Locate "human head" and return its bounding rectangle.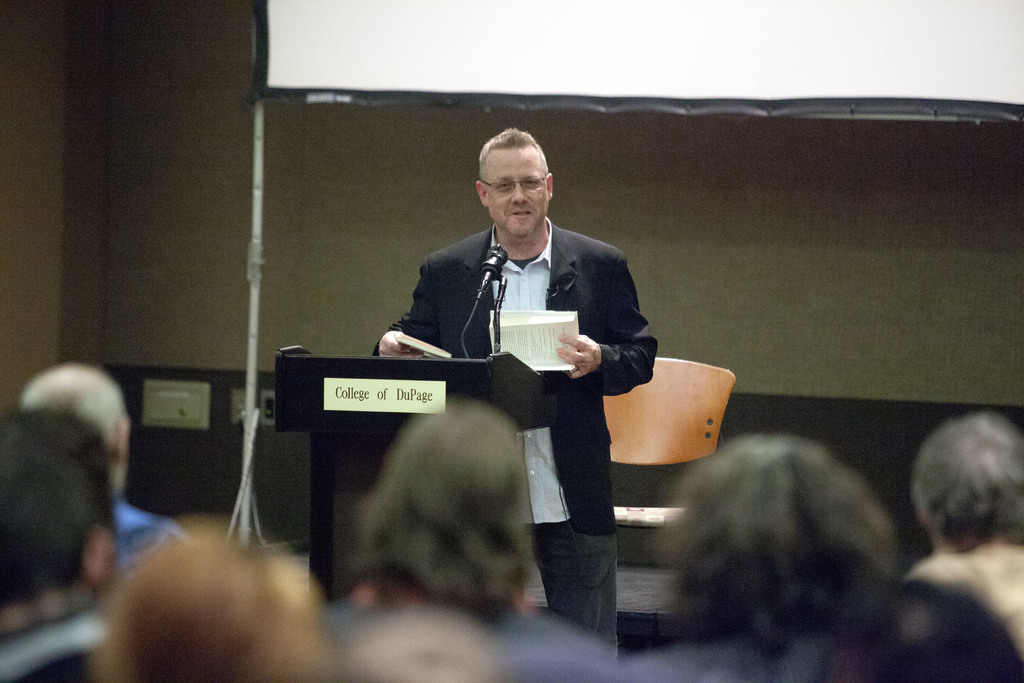
335, 605, 492, 682.
